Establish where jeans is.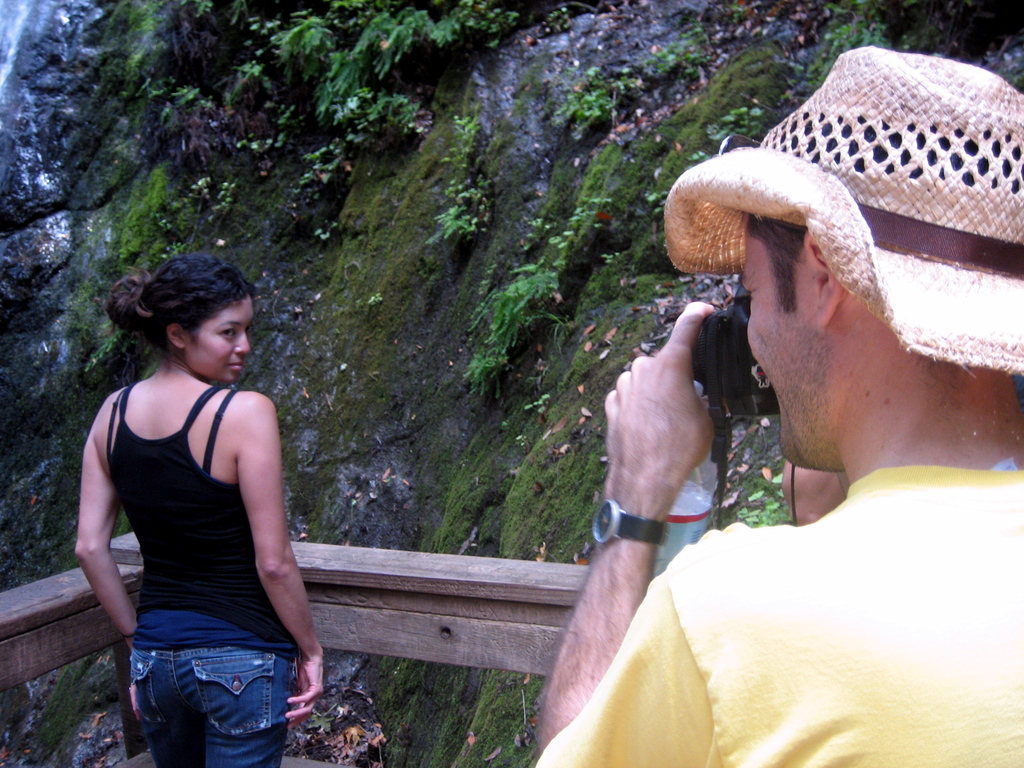
Established at select_region(113, 629, 303, 764).
